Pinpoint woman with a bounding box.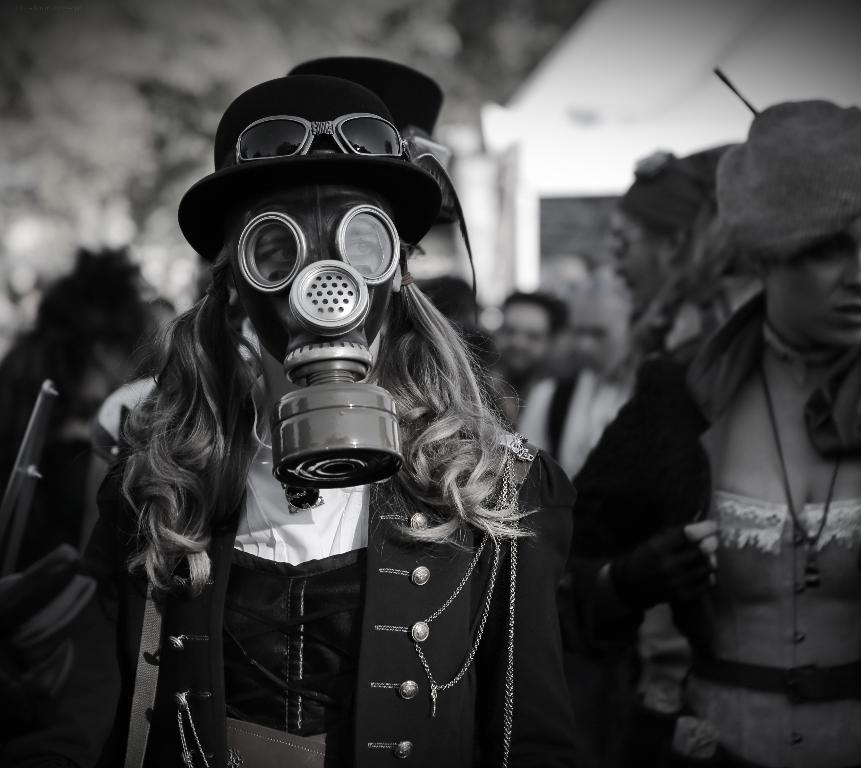
l=606, t=91, r=860, b=767.
